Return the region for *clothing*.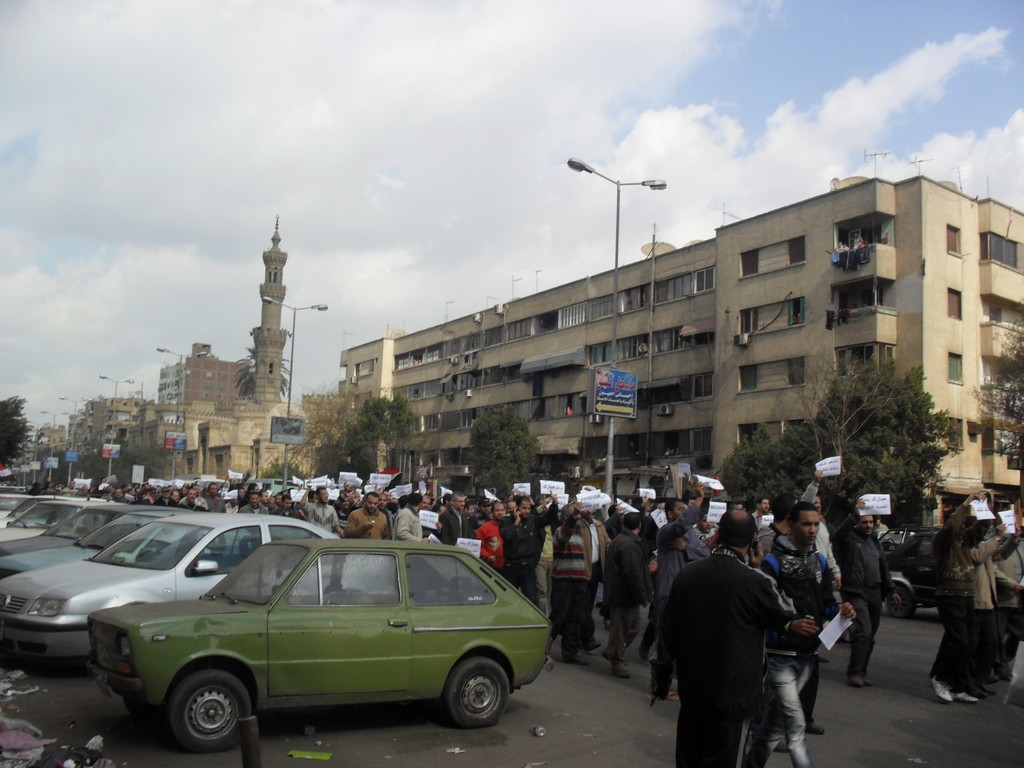
[left=304, top=504, right=340, bottom=544].
